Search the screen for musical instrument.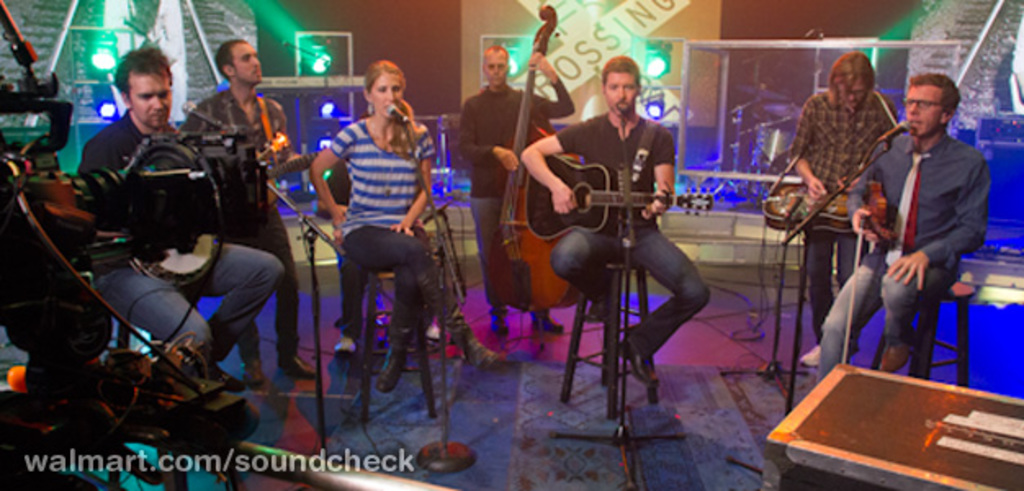
Found at <bbox>528, 151, 715, 241</bbox>.
